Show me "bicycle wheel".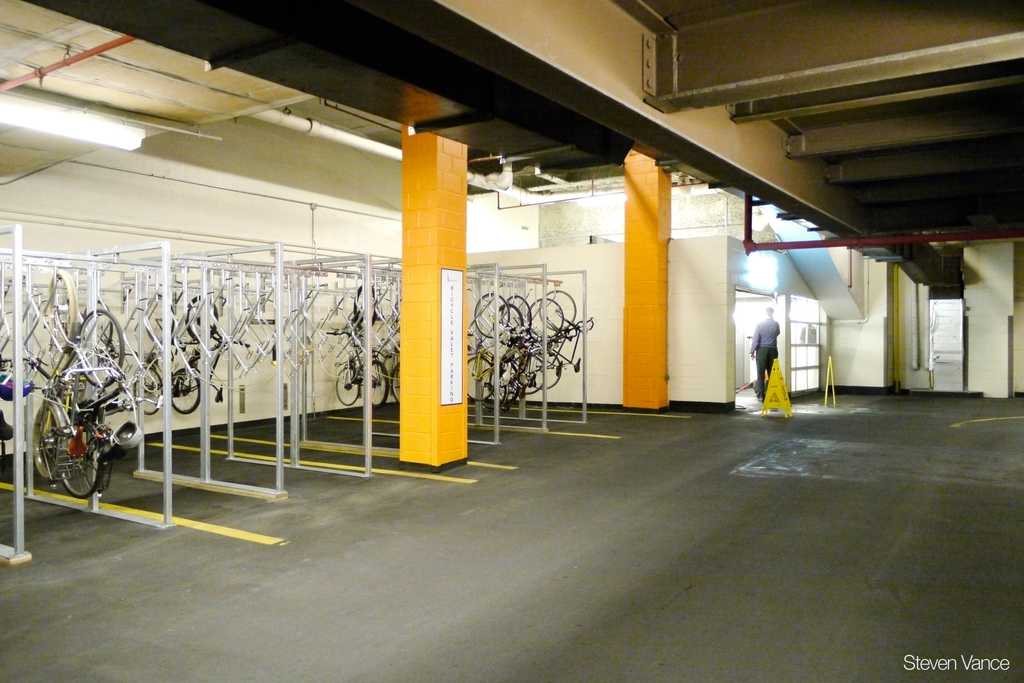
"bicycle wheel" is here: box(168, 368, 204, 415).
